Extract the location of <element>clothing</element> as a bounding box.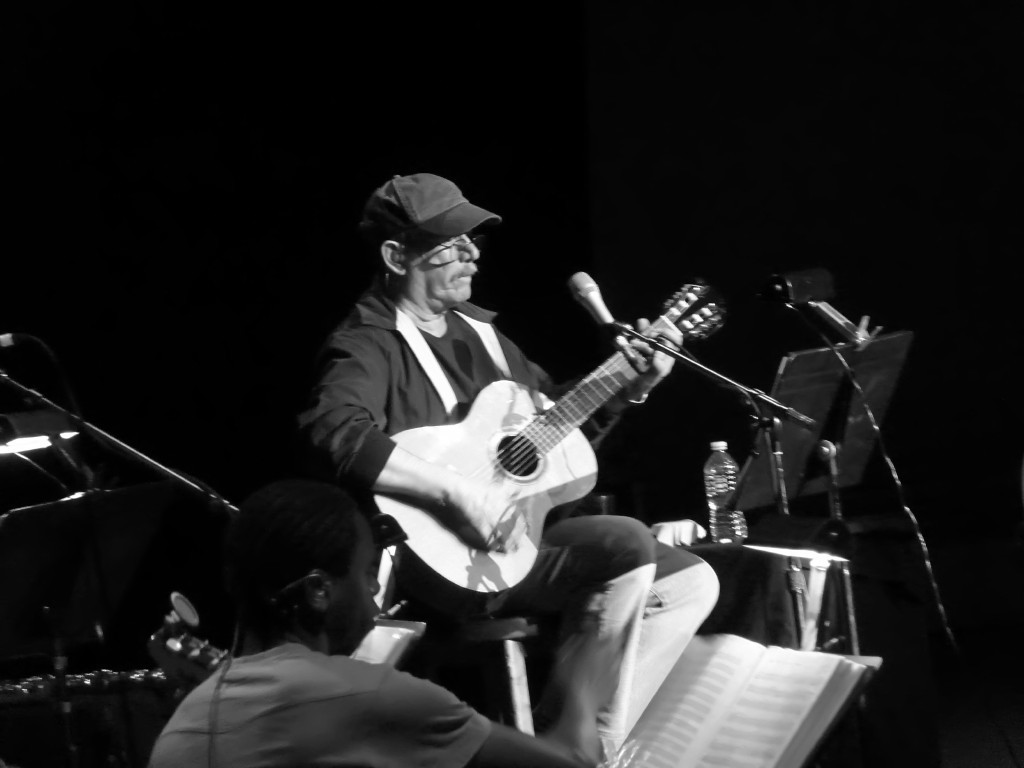
rect(273, 270, 721, 767).
